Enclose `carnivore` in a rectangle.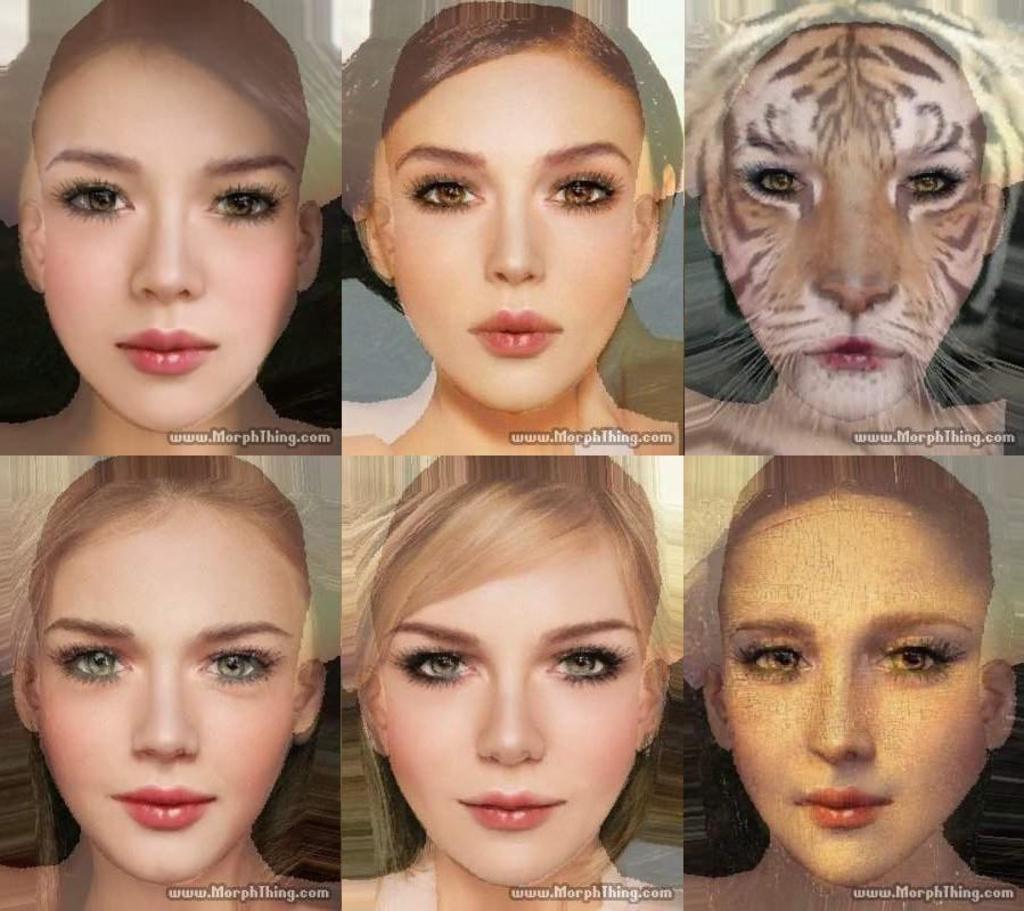
<bbox>49, 43, 308, 442</bbox>.
